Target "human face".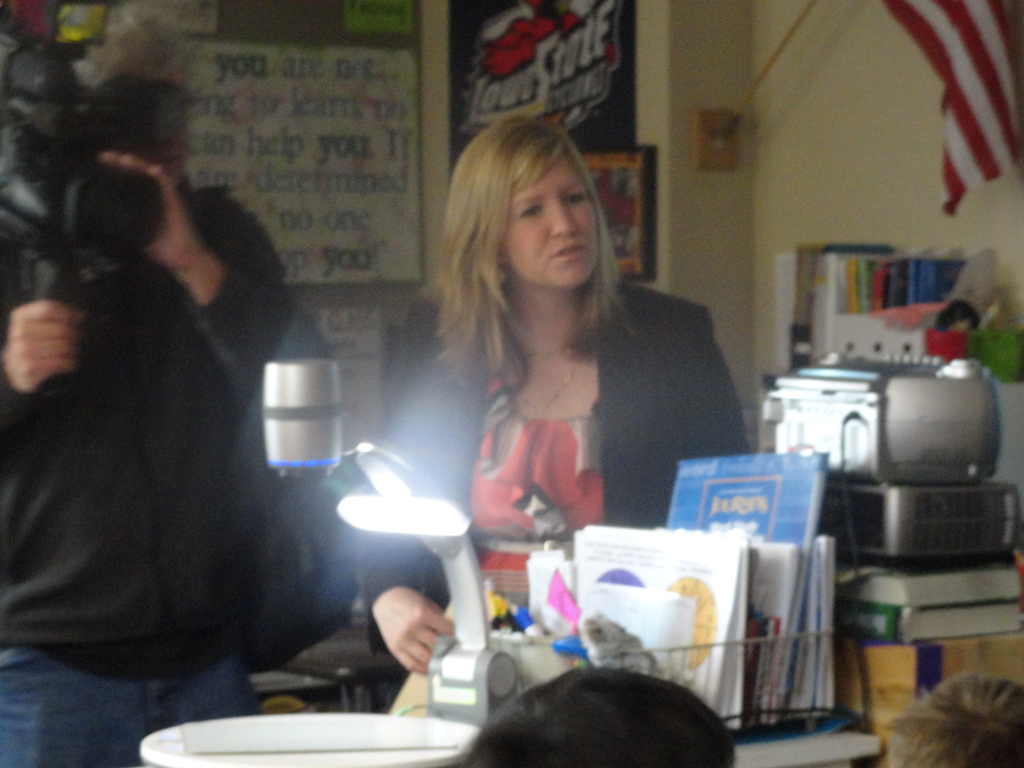
Target region: 164 63 186 191.
